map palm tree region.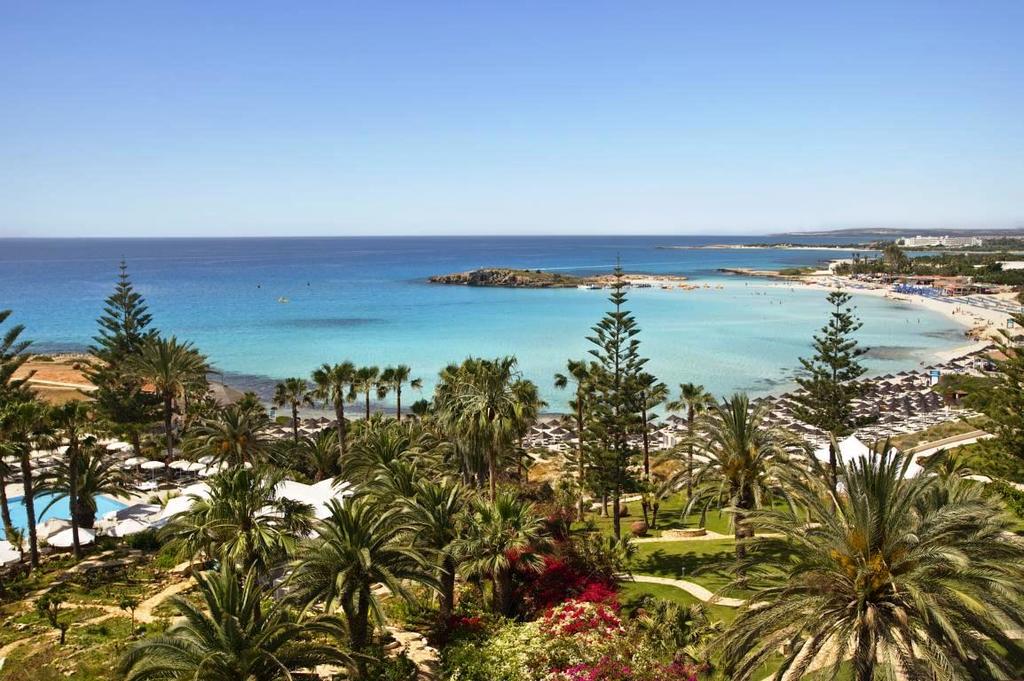
Mapped to x1=122 y1=585 x2=293 y2=671.
